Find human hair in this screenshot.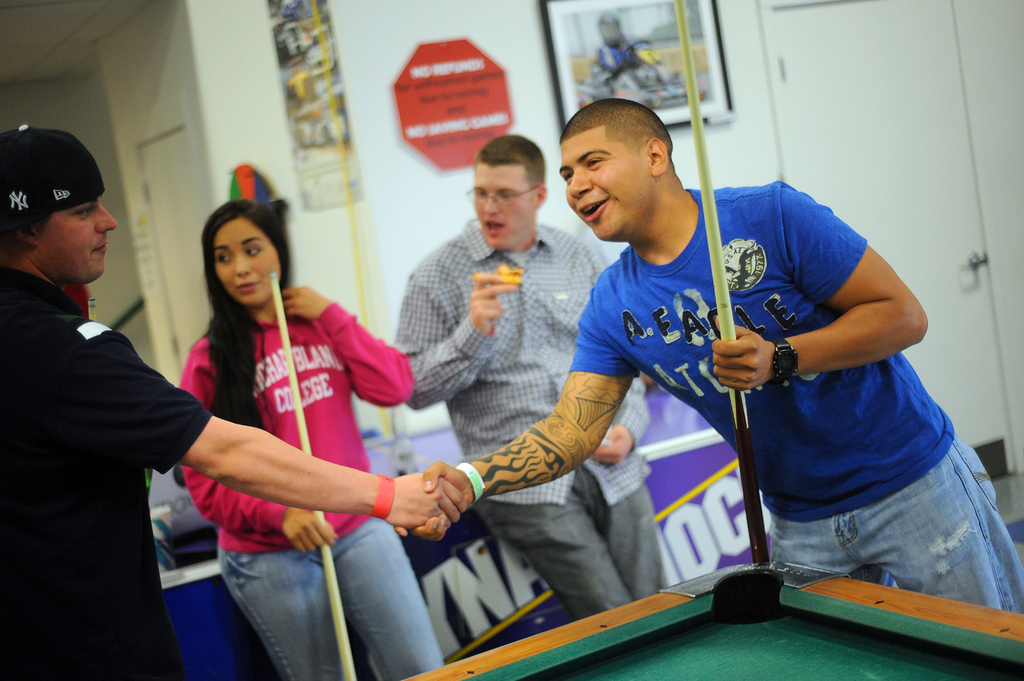
The bounding box for human hair is [568, 102, 680, 213].
